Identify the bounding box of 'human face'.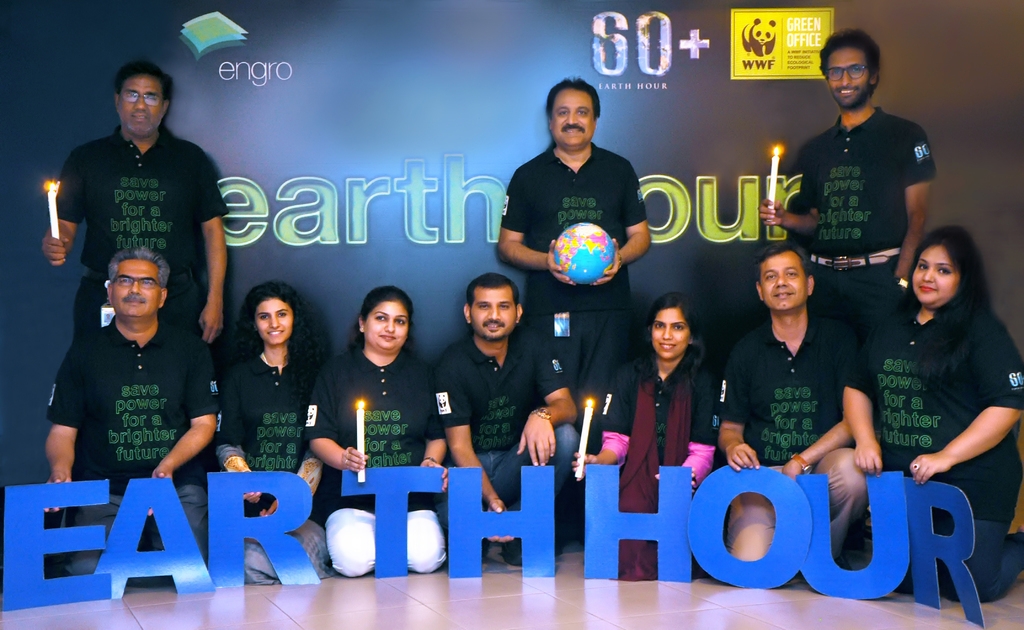
left=116, top=68, right=162, bottom=136.
